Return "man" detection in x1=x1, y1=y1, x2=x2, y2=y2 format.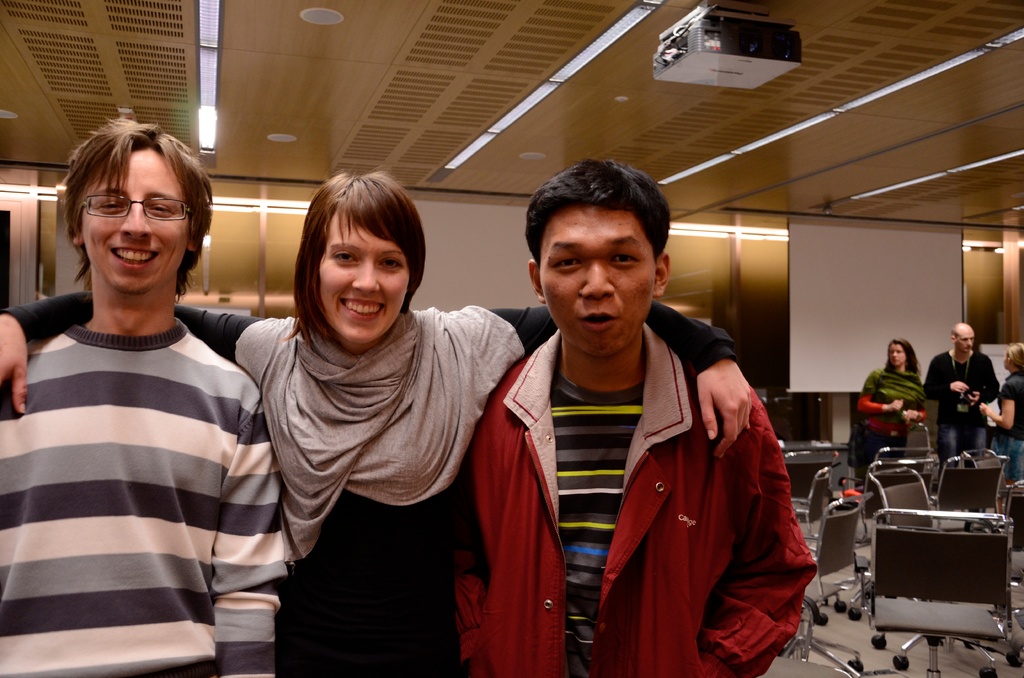
x1=921, y1=321, x2=1005, y2=455.
